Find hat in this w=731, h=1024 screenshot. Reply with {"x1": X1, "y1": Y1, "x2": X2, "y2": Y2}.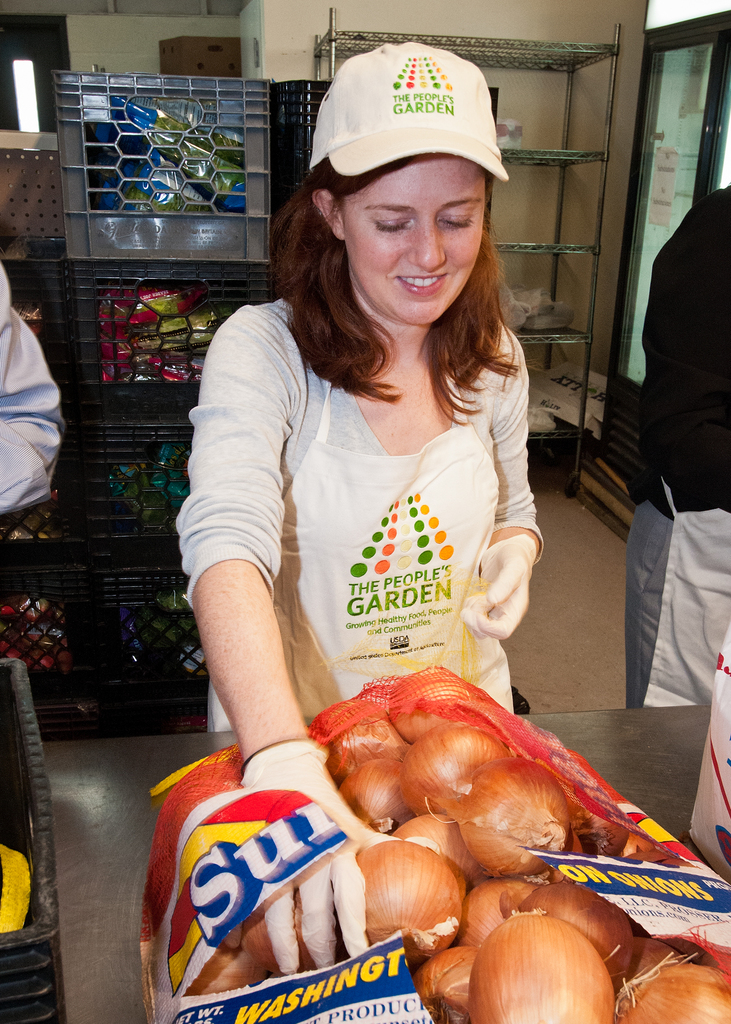
{"x1": 307, "y1": 37, "x2": 508, "y2": 179}.
